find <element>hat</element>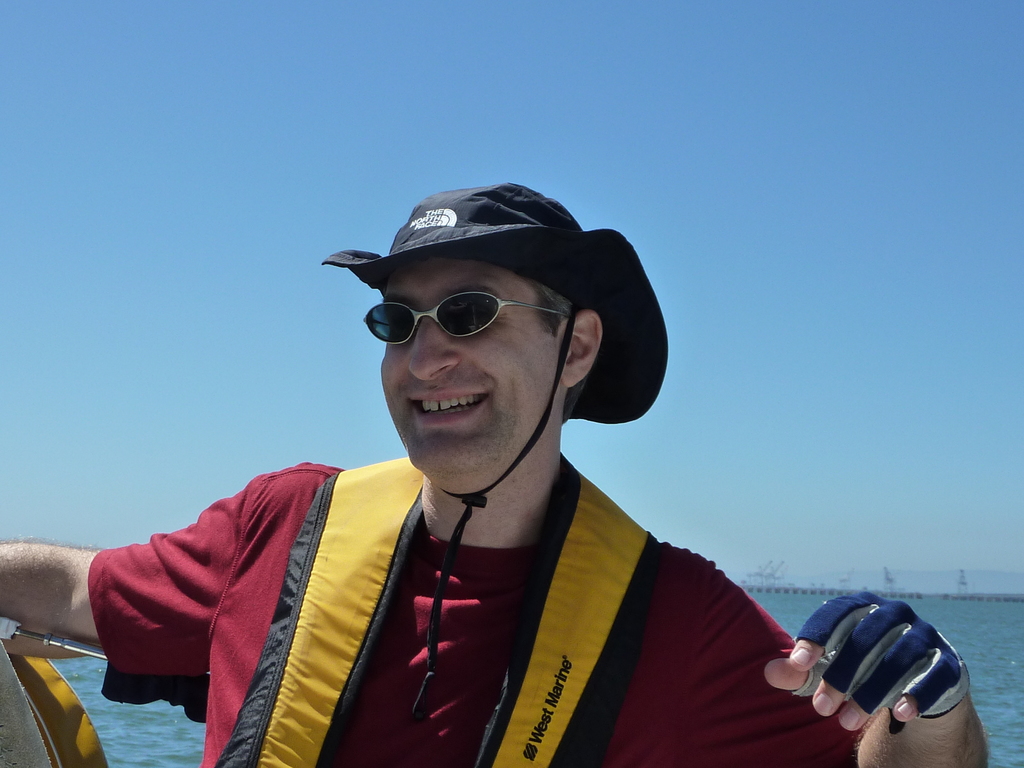
(x1=323, y1=182, x2=673, y2=714)
